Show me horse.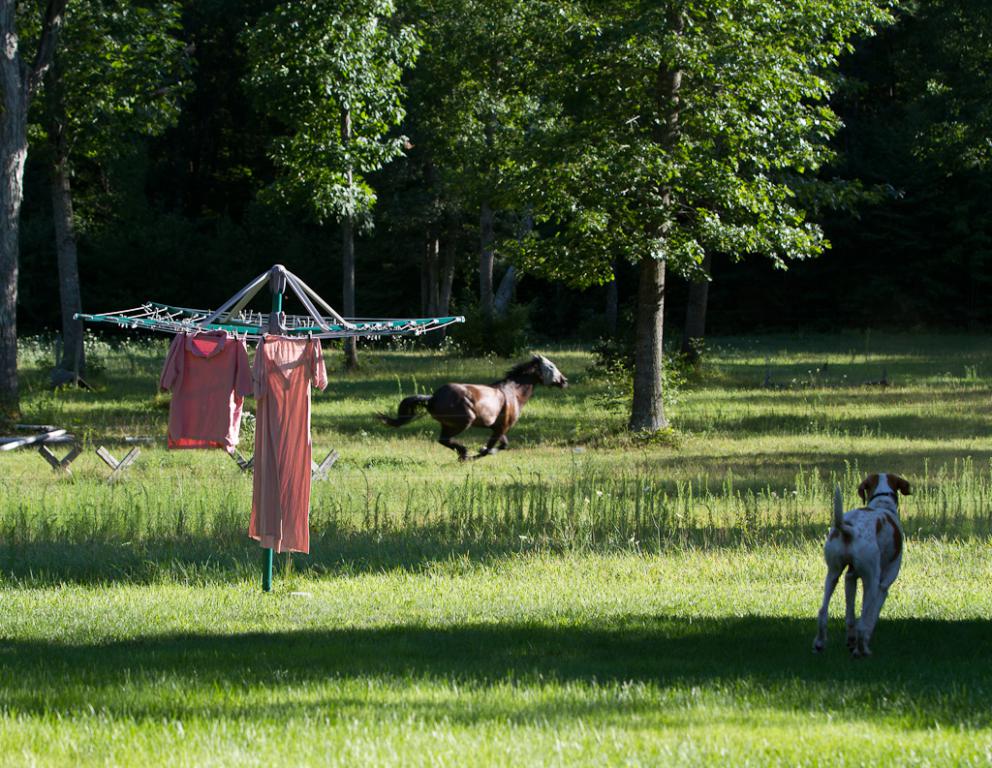
horse is here: detection(377, 349, 573, 458).
